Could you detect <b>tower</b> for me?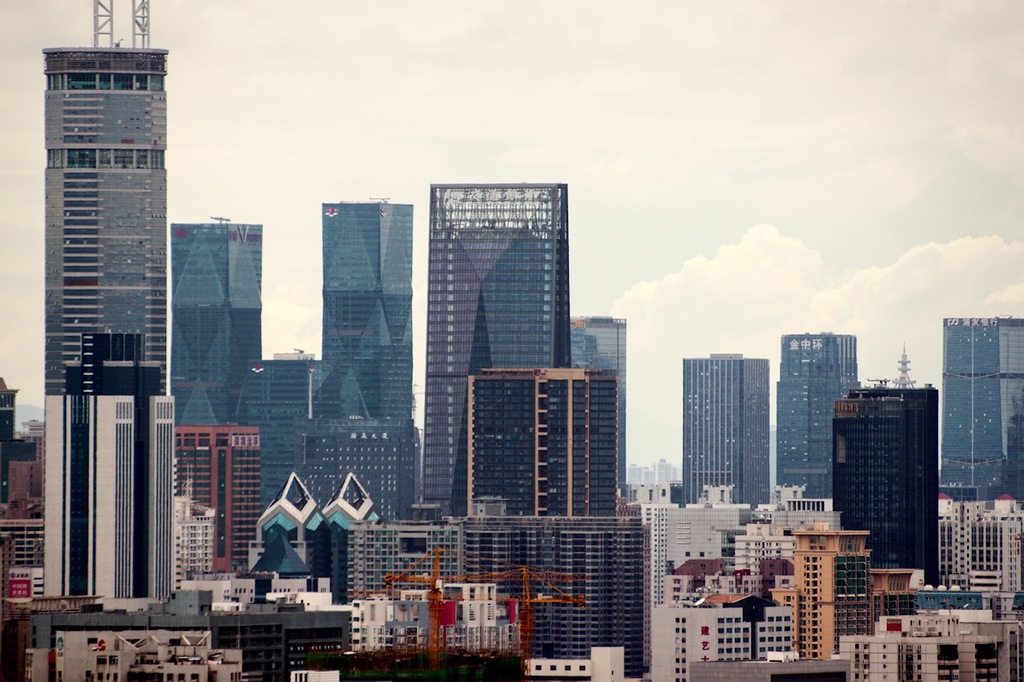
Detection result: (left=685, top=357, right=763, bottom=524).
